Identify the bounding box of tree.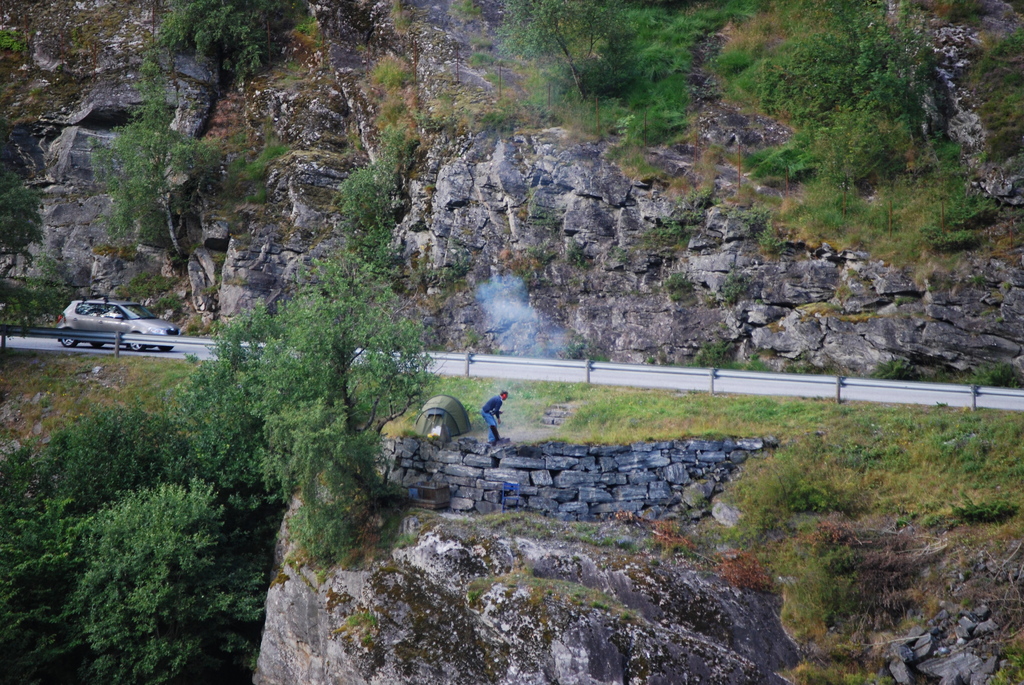
rect(241, 153, 445, 562).
